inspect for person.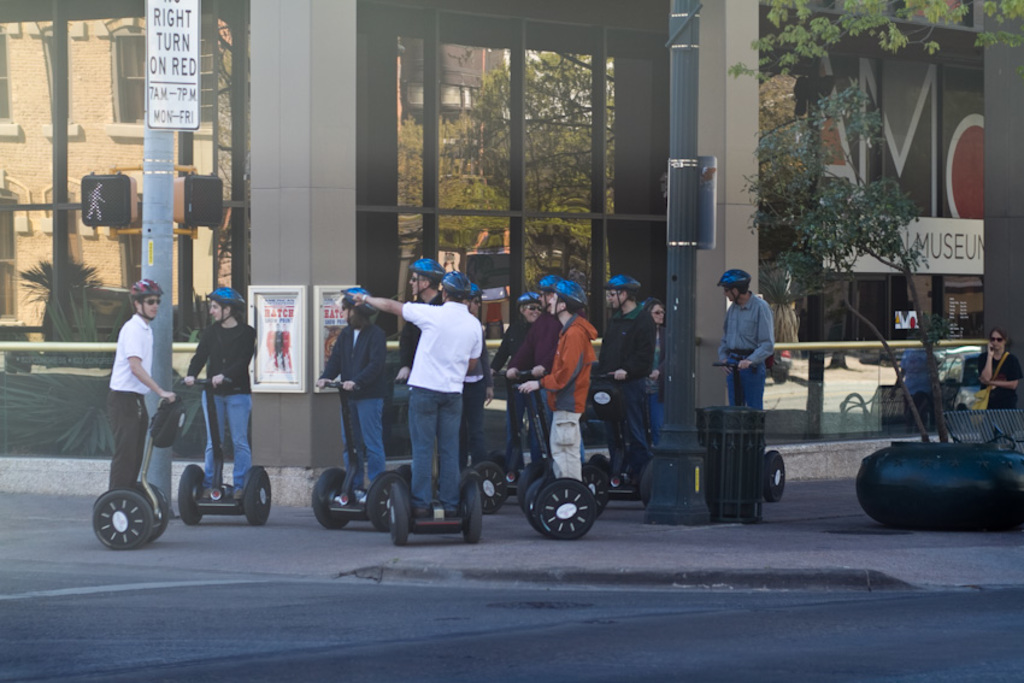
Inspection: locate(640, 299, 669, 443).
